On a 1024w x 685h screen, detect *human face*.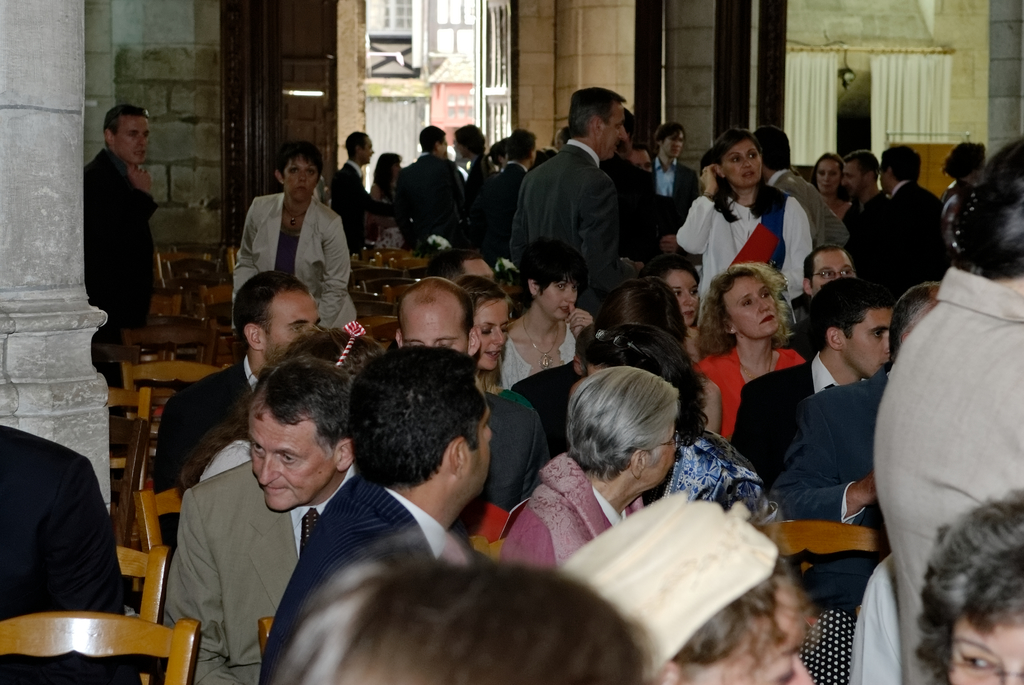
Rect(643, 418, 677, 487).
